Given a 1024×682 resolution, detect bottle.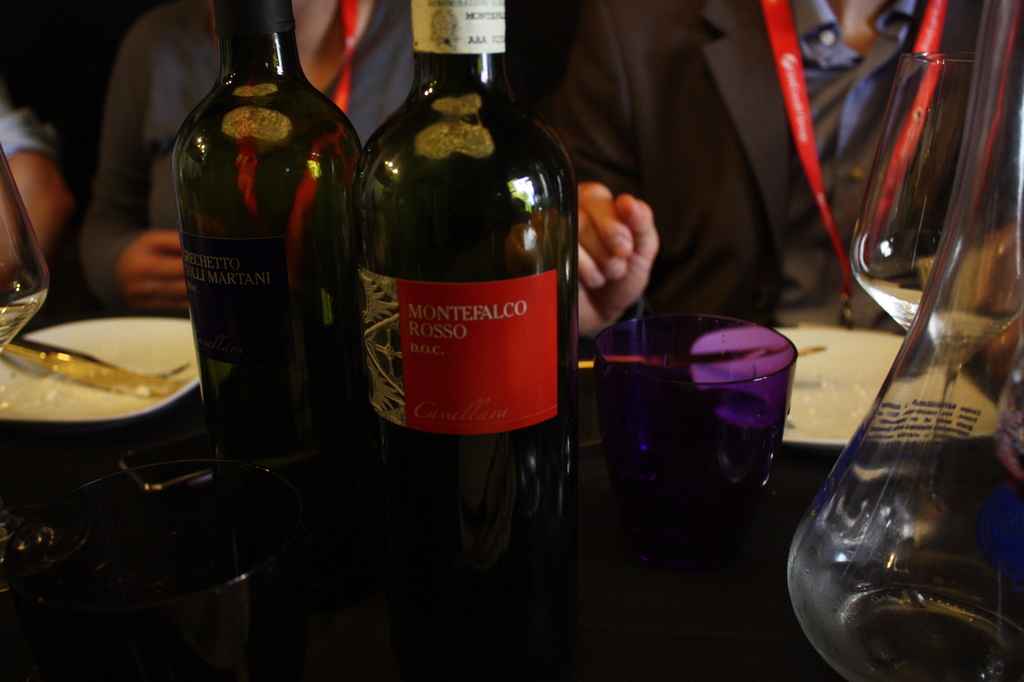
154 0 381 563.
